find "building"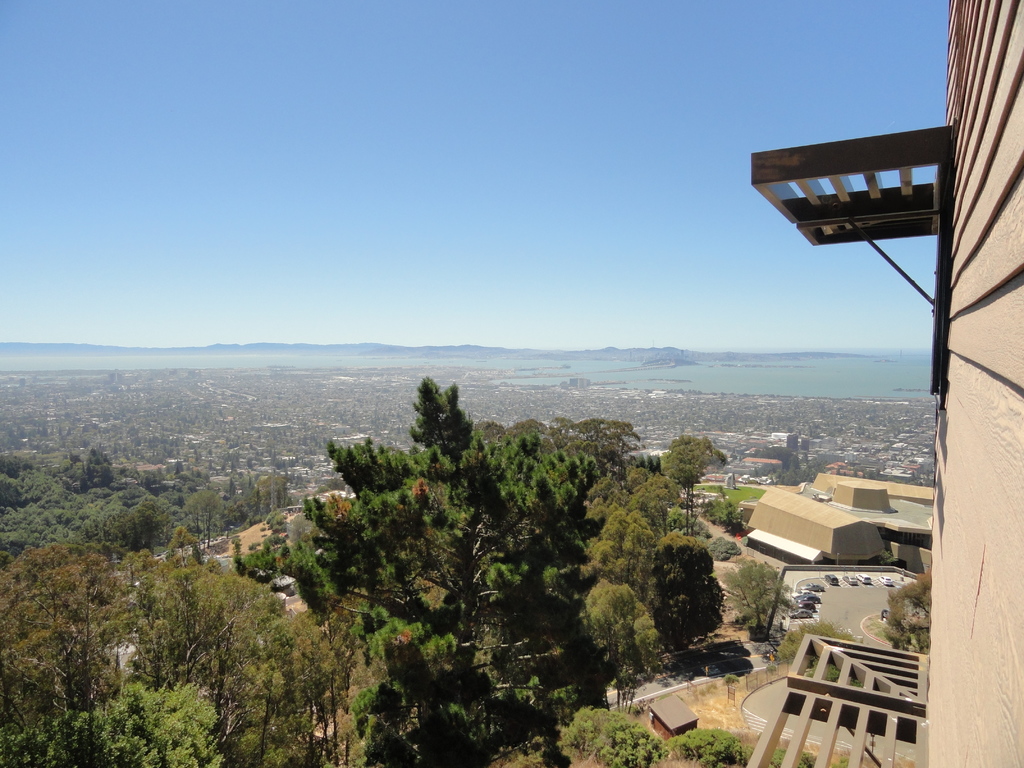
746,0,1023,767
